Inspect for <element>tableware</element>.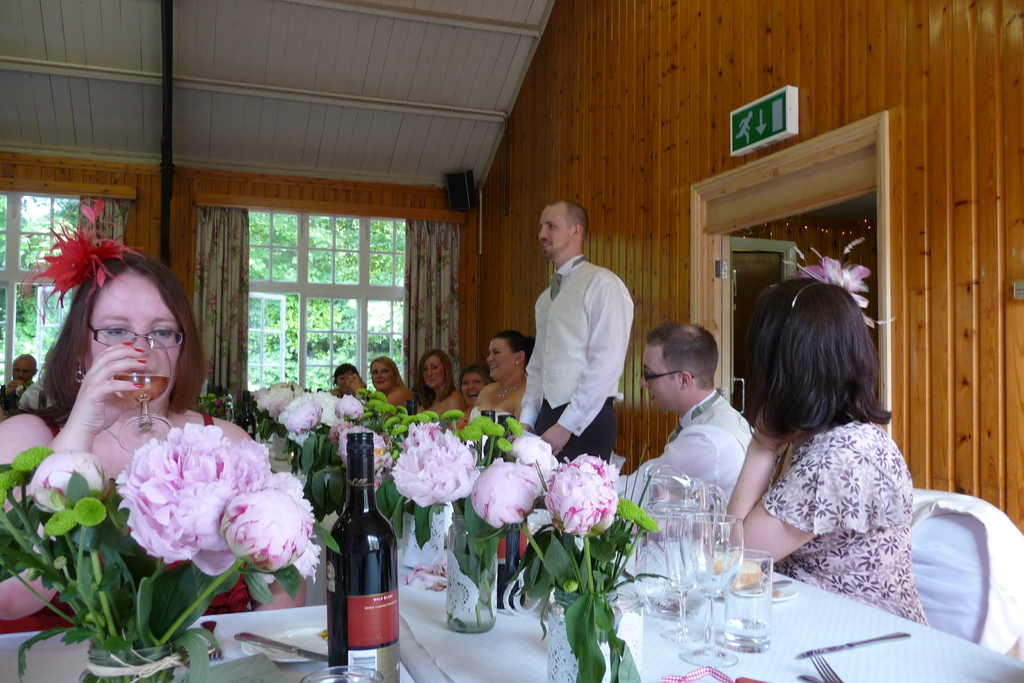
Inspection: box=[724, 548, 772, 652].
